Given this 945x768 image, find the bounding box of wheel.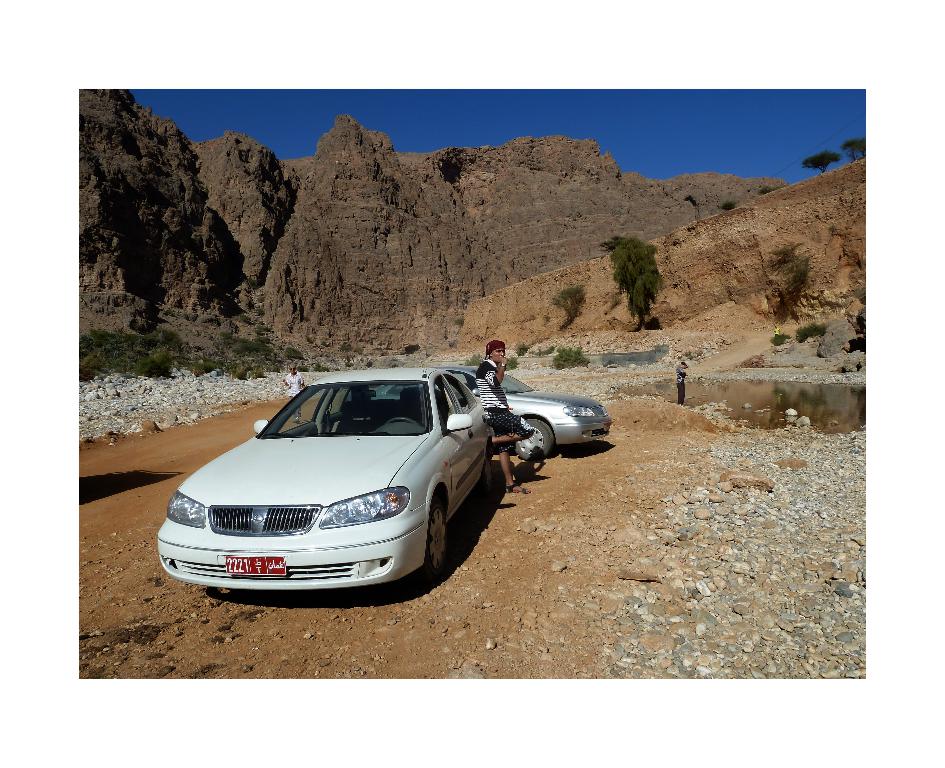
locate(513, 415, 549, 460).
